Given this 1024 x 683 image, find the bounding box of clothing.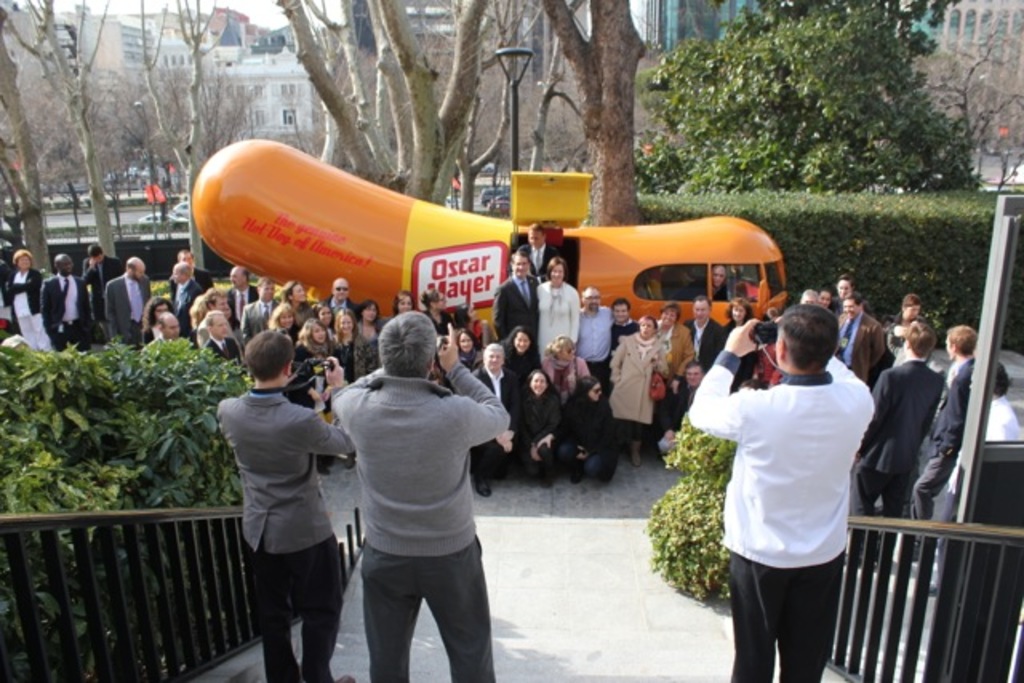
<region>326, 374, 502, 681</region>.
